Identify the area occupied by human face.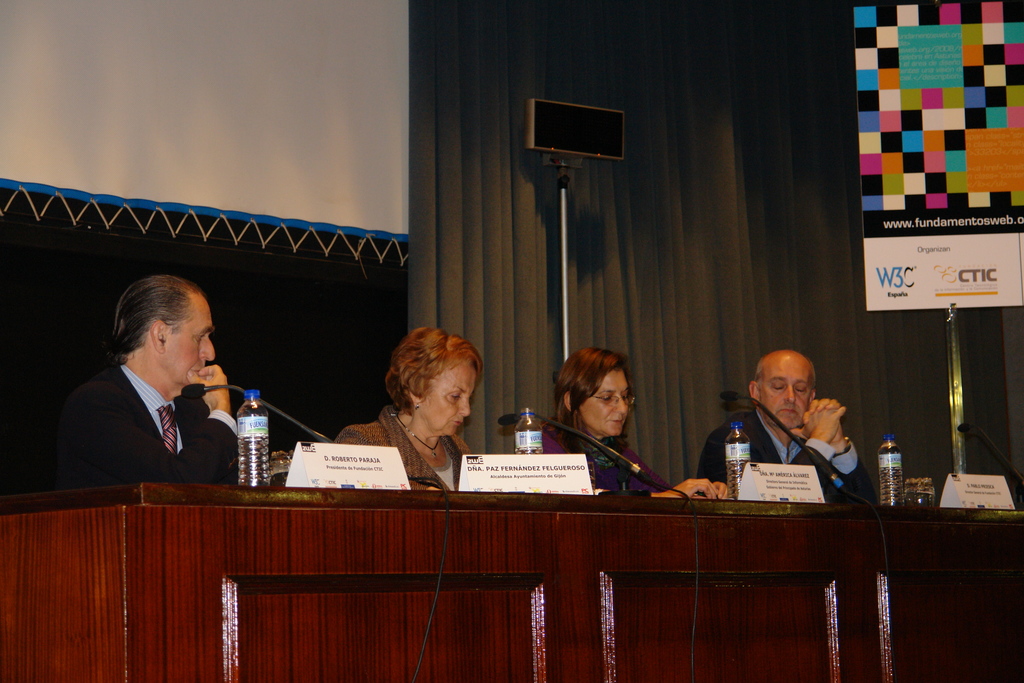
Area: Rect(760, 360, 812, 428).
